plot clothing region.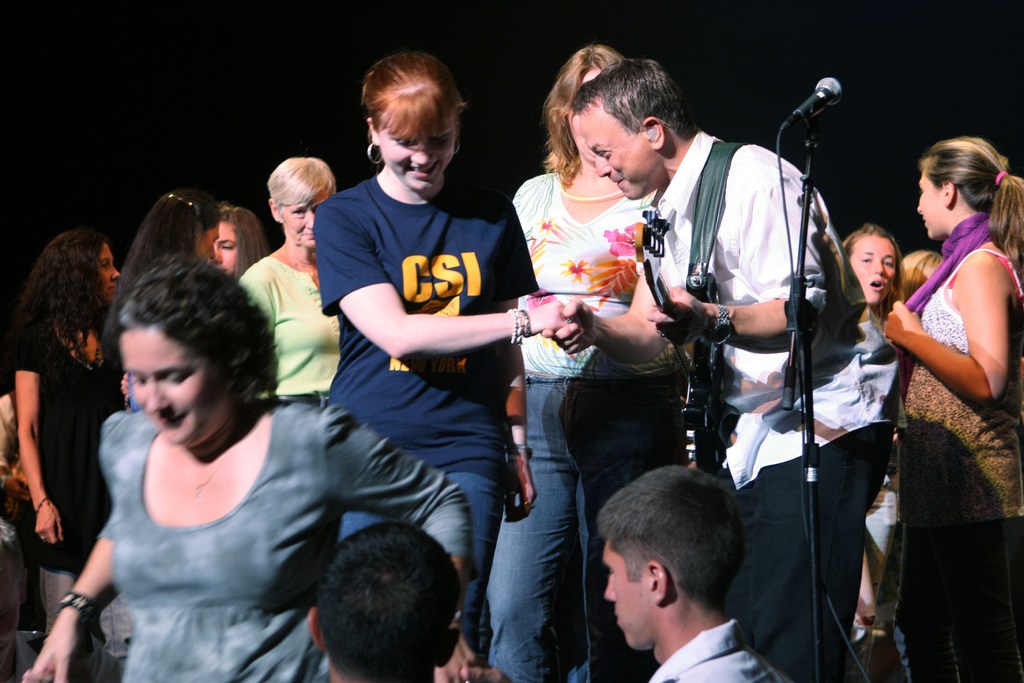
Plotted at (x1=237, y1=258, x2=342, y2=398).
